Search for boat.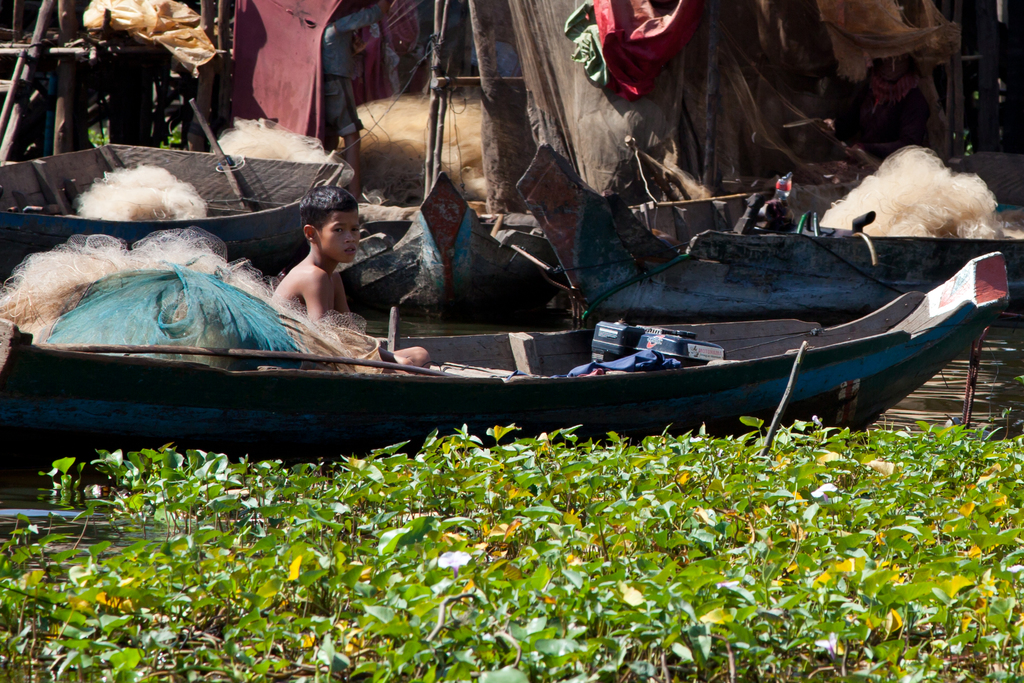
Found at [left=0, top=247, right=1012, bottom=486].
